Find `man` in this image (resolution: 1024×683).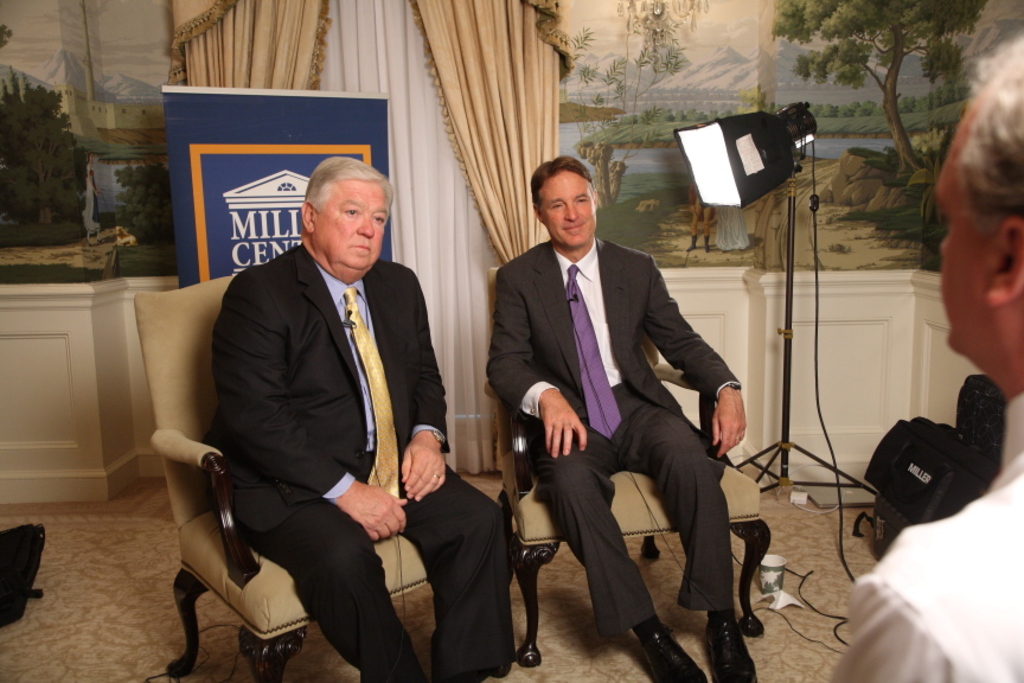
Rect(833, 34, 1023, 682).
